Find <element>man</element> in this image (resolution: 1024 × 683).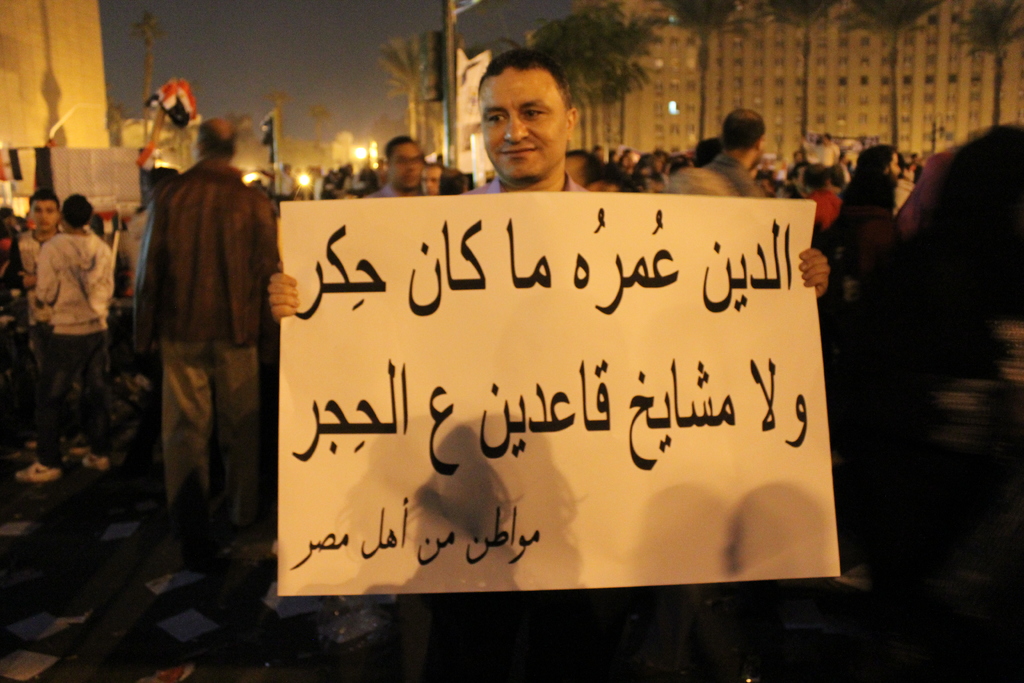
<box>107,92,297,591</box>.
